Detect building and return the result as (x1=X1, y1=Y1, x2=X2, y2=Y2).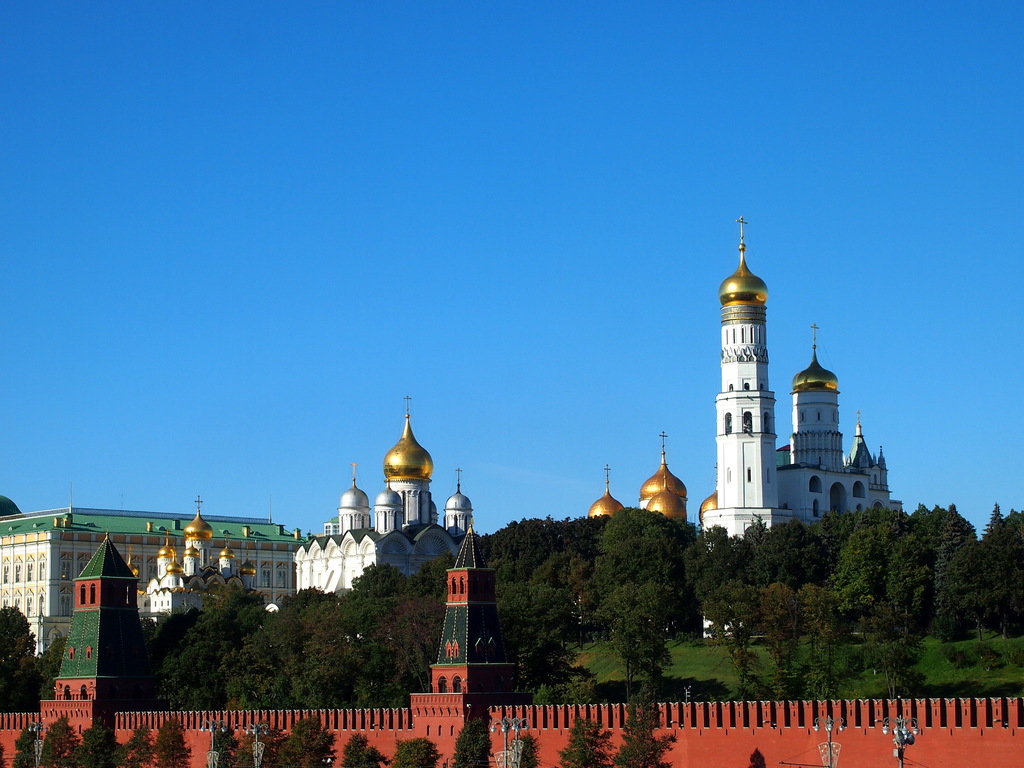
(x1=0, y1=494, x2=307, y2=658).
